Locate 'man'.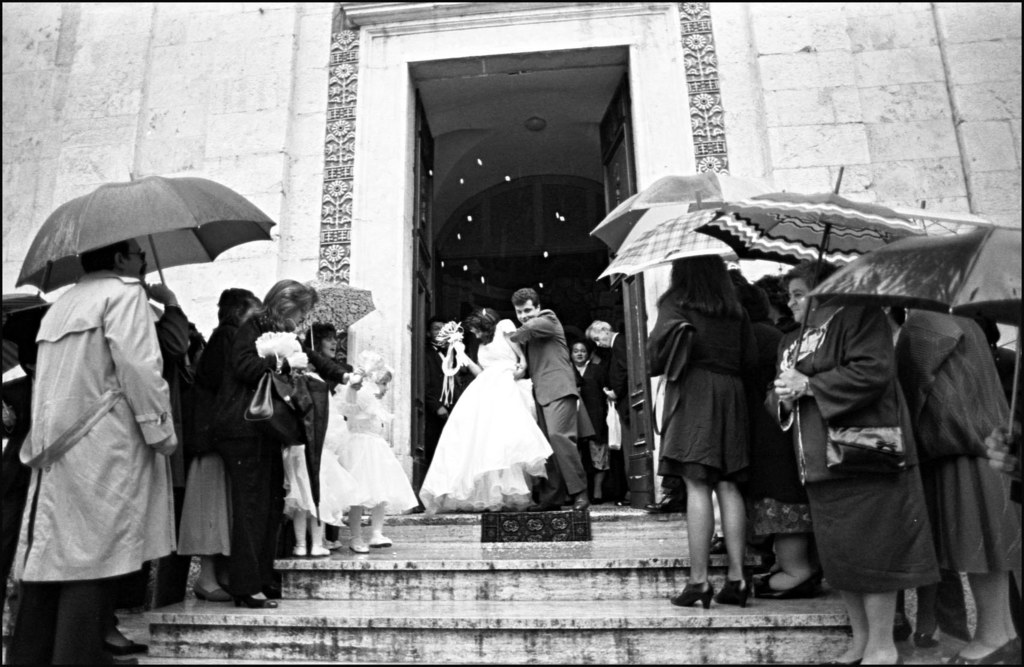
Bounding box: (428, 318, 461, 459).
